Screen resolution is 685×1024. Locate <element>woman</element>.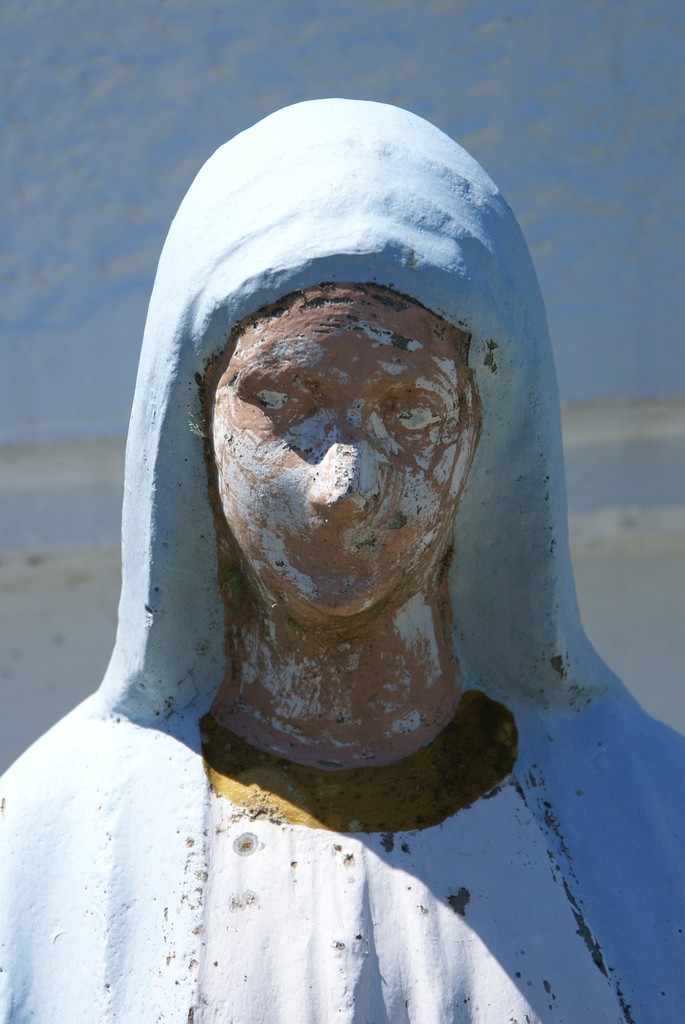
<bbox>0, 91, 684, 1023</bbox>.
